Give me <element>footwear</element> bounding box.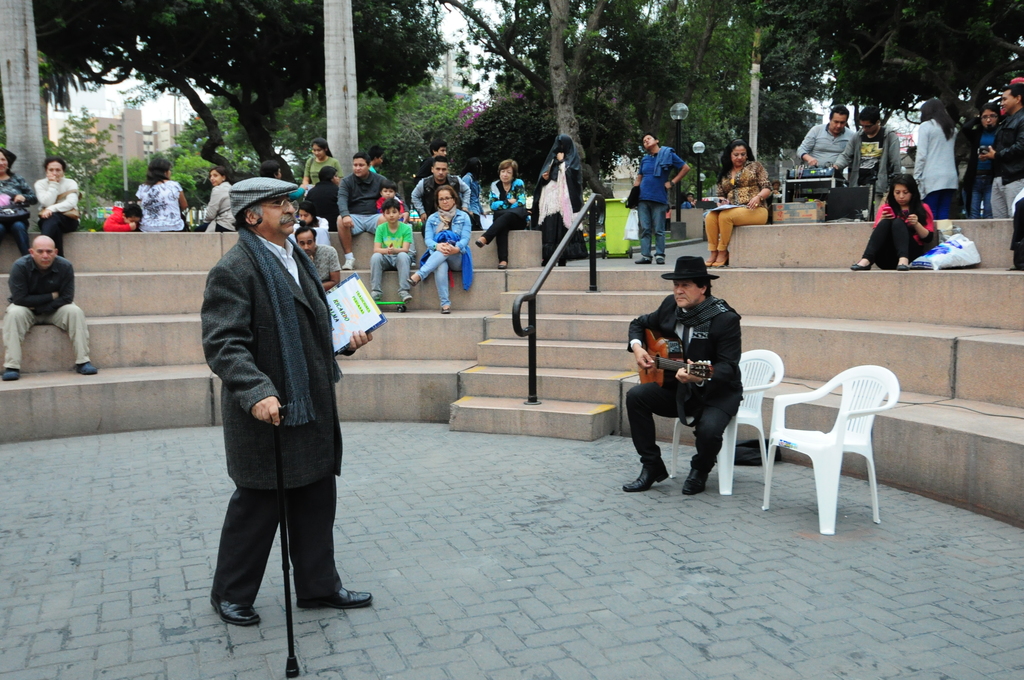
pyautogui.locateOnScreen(2, 364, 19, 382).
